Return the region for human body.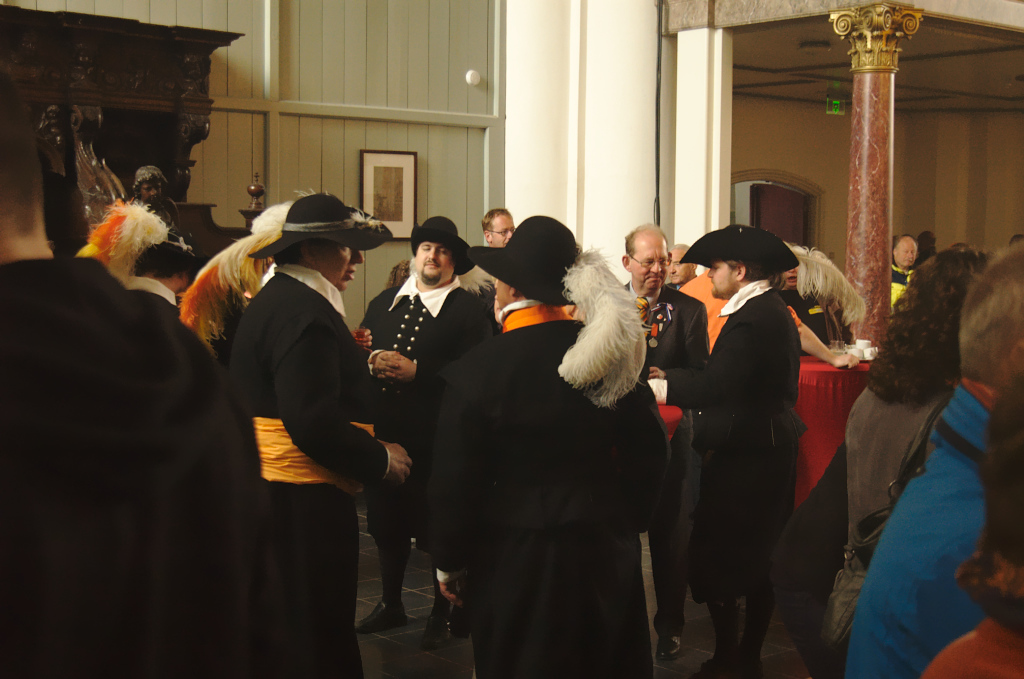
0,74,255,678.
